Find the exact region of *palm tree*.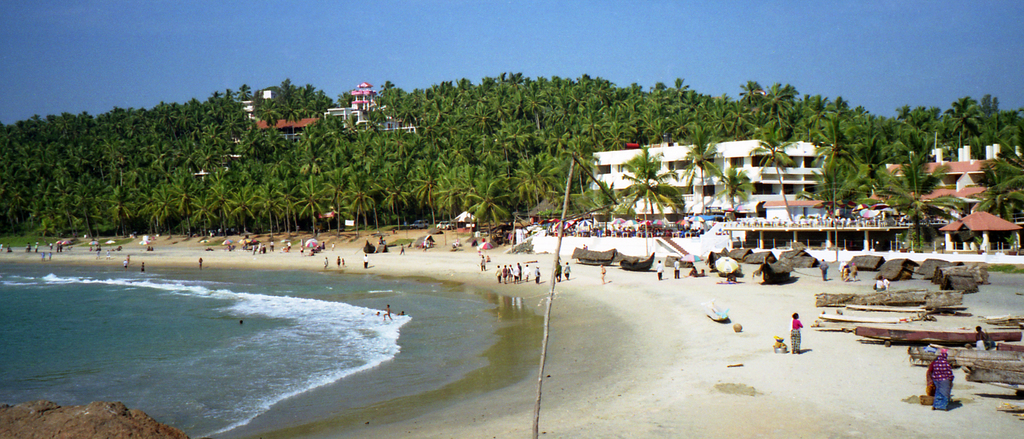
Exact region: locate(678, 131, 723, 218).
